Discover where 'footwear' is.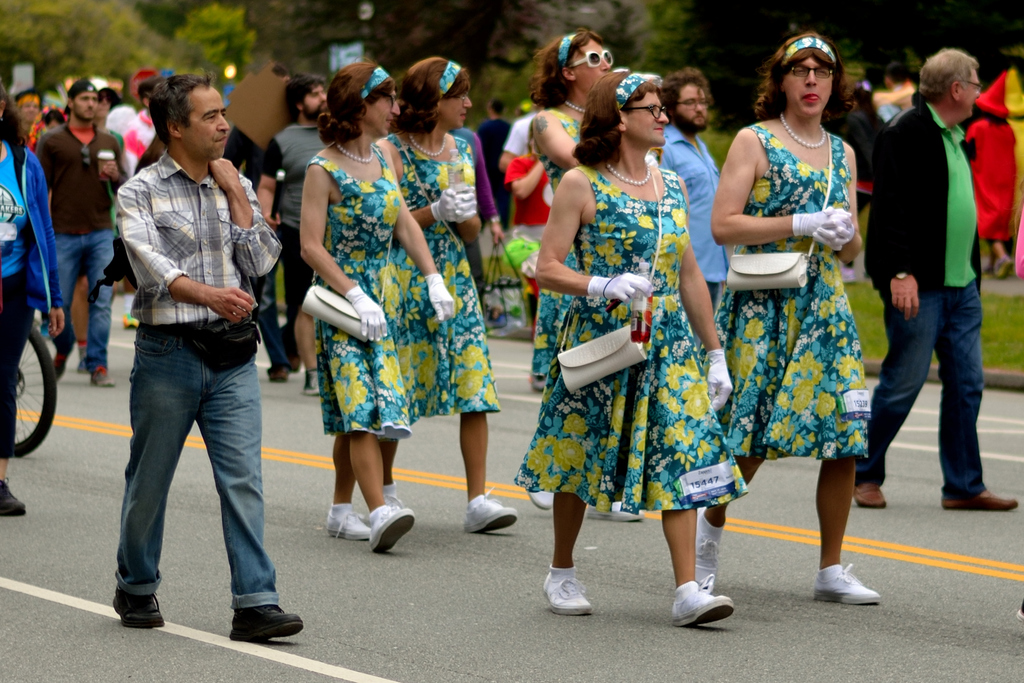
Discovered at (left=303, top=368, right=320, bottom=396).
